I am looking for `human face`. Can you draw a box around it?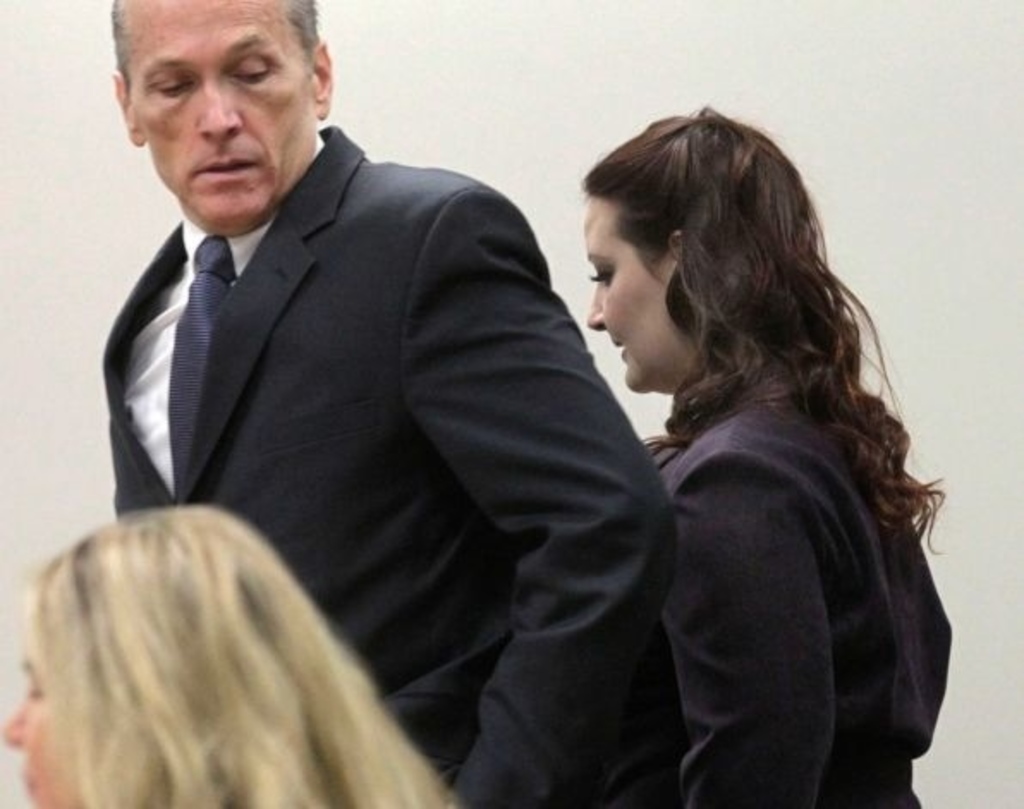
Sure, the bounding box is [586, 187, 674, 395].
